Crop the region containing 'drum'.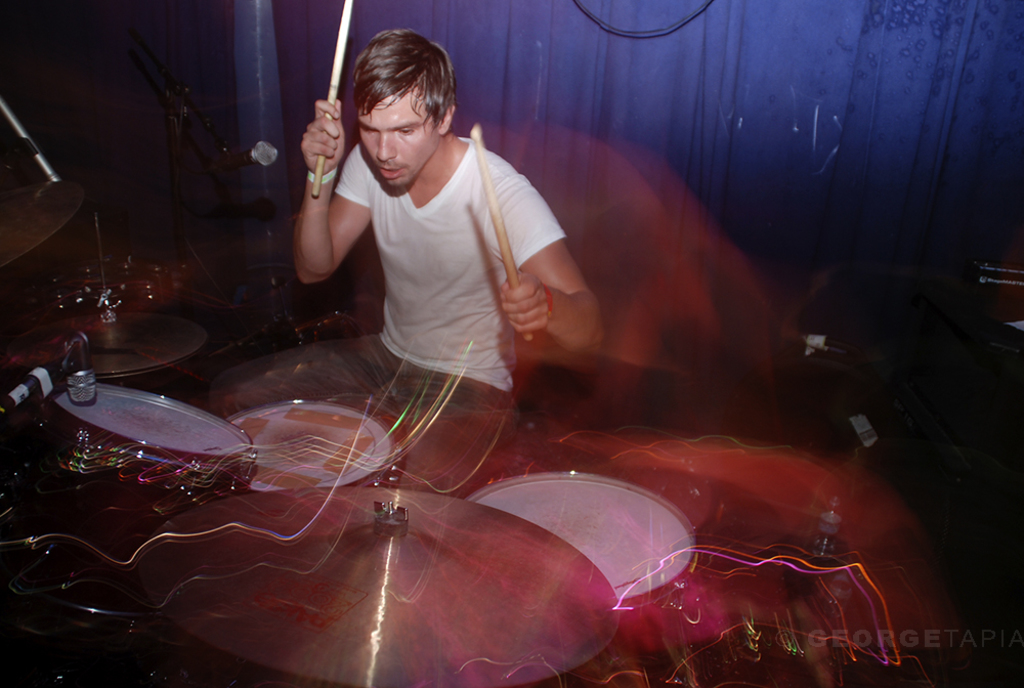
Crop region: 225/393/401/489.
